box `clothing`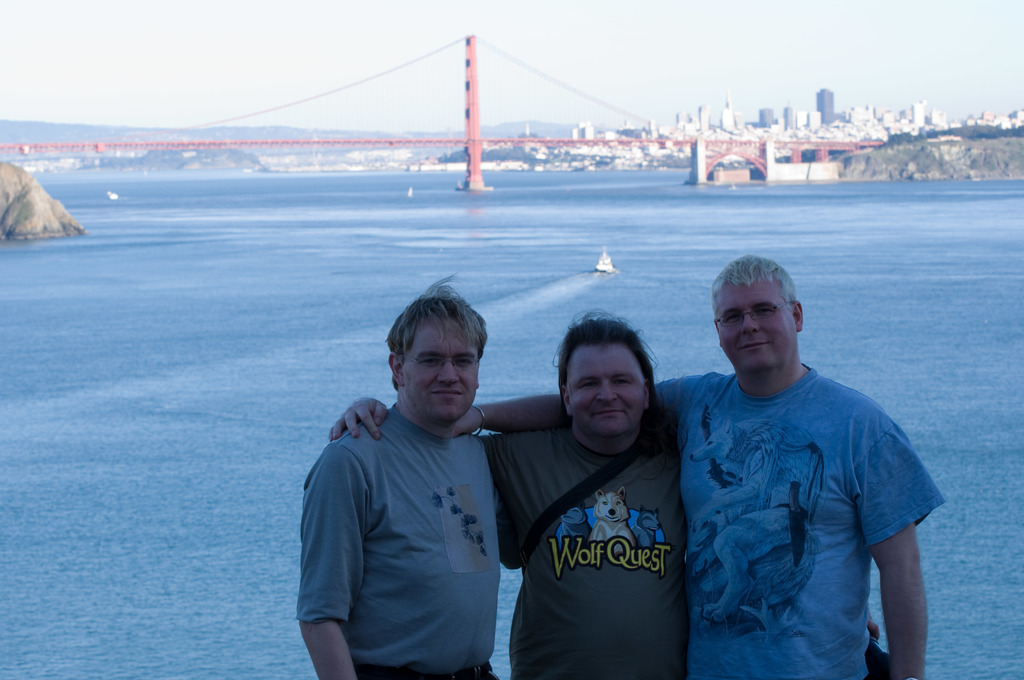
[298,360,532,668]
